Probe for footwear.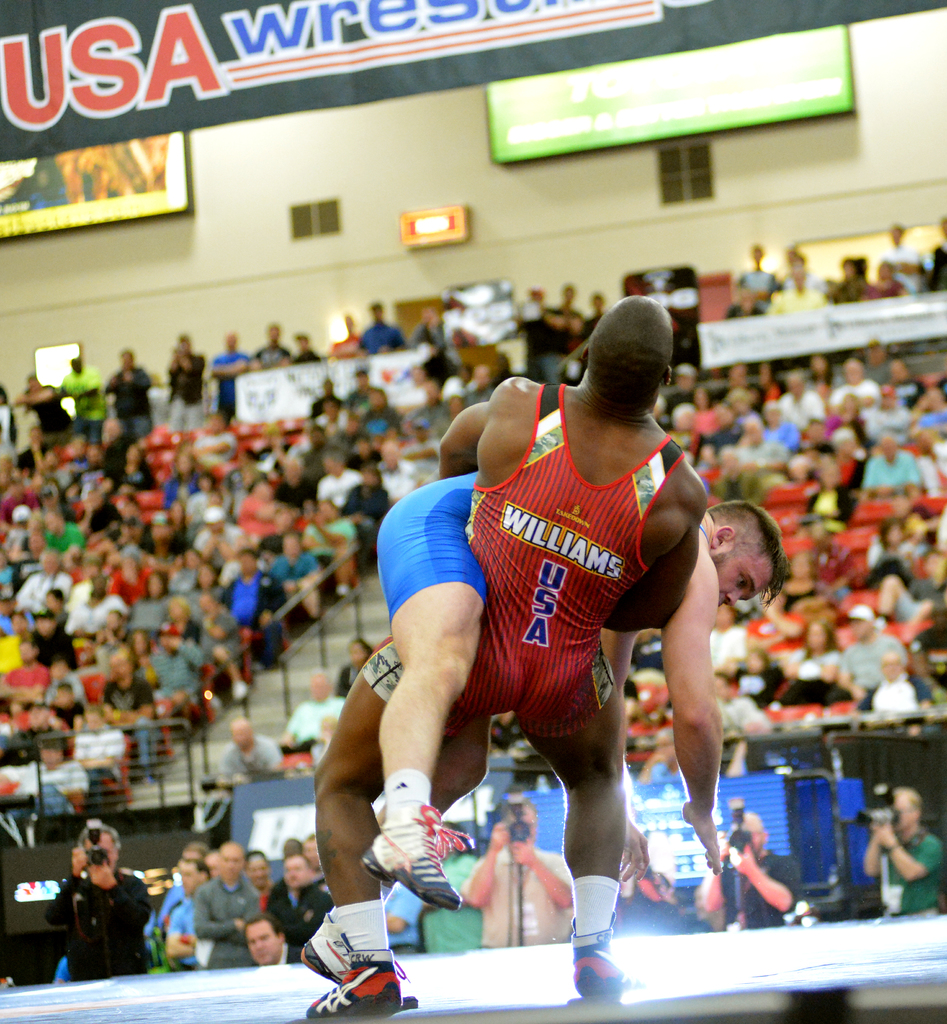
Probe result: <bbox>300, 924, 418, 1005</bbox>.
